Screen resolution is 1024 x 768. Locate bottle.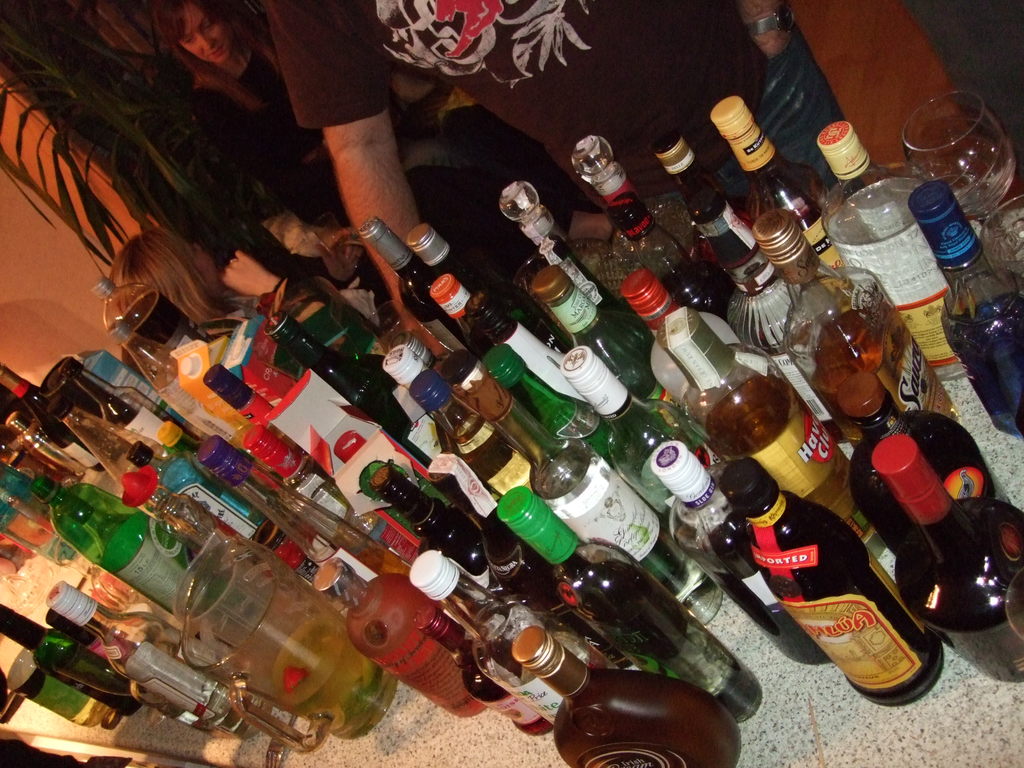
crop(360, 455, 498, 585).
